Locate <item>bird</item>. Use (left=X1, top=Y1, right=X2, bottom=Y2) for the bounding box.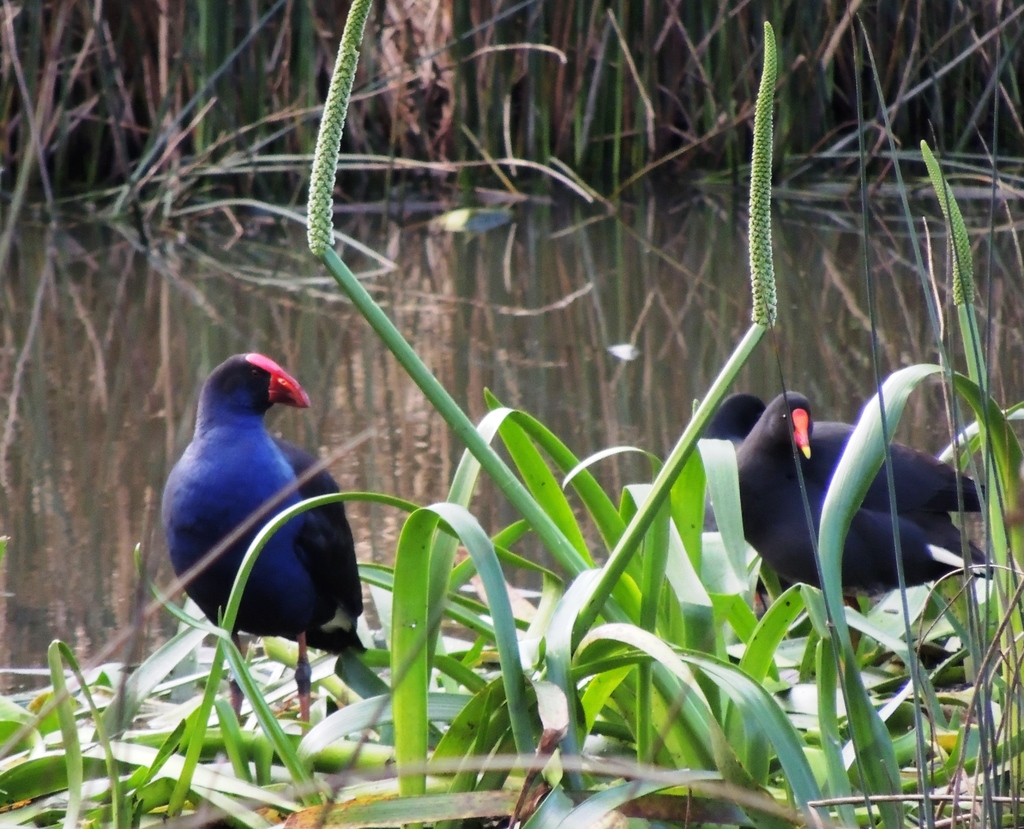
(left=709, top=392, right=994, bottom=547).
